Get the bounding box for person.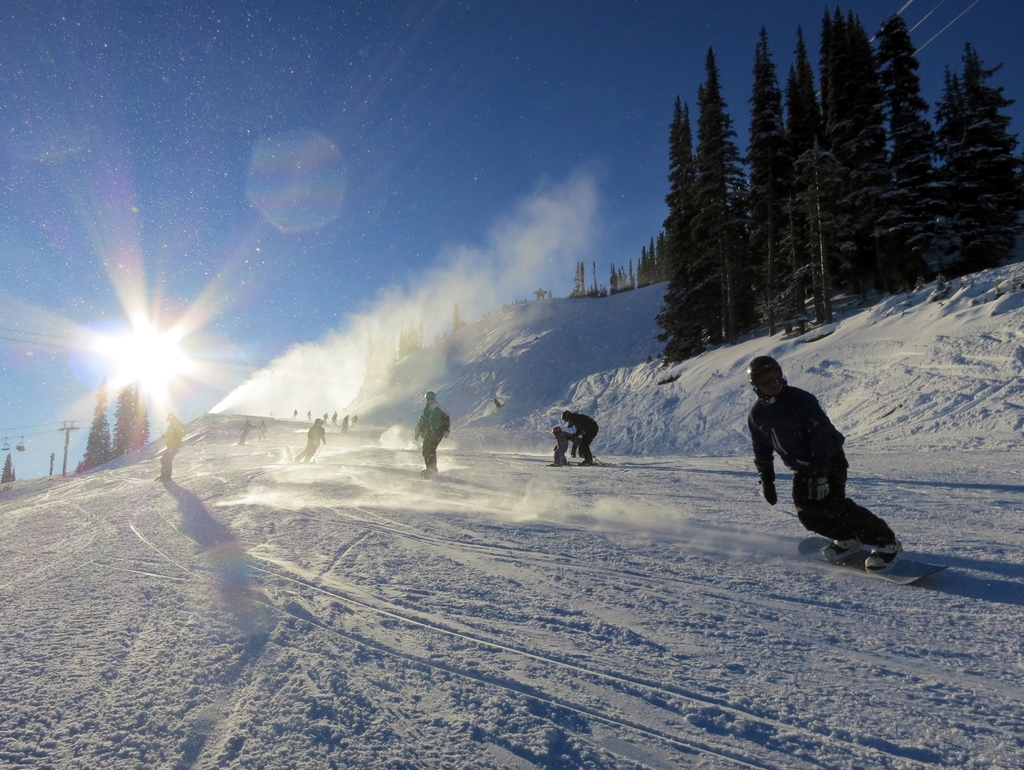
<box>751,353,907,581</box>.
